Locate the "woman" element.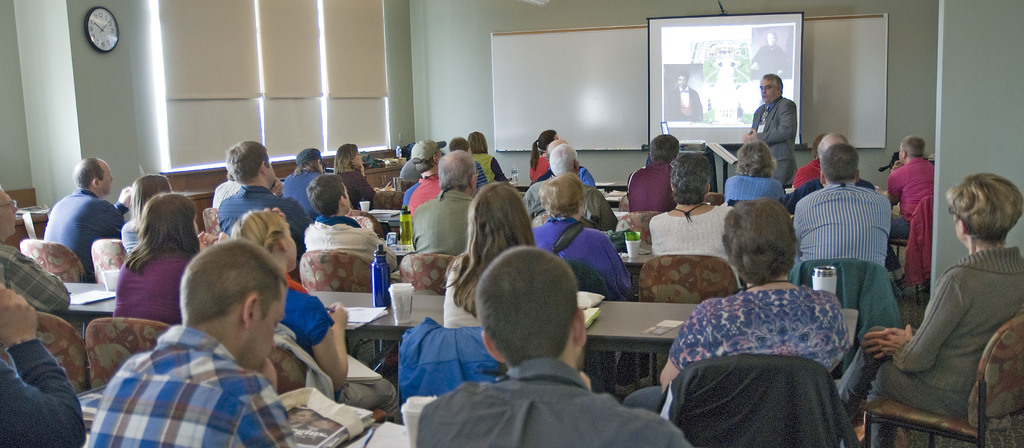
Element bbox: x1=829, y1=170, x2=1023, y2=447.
